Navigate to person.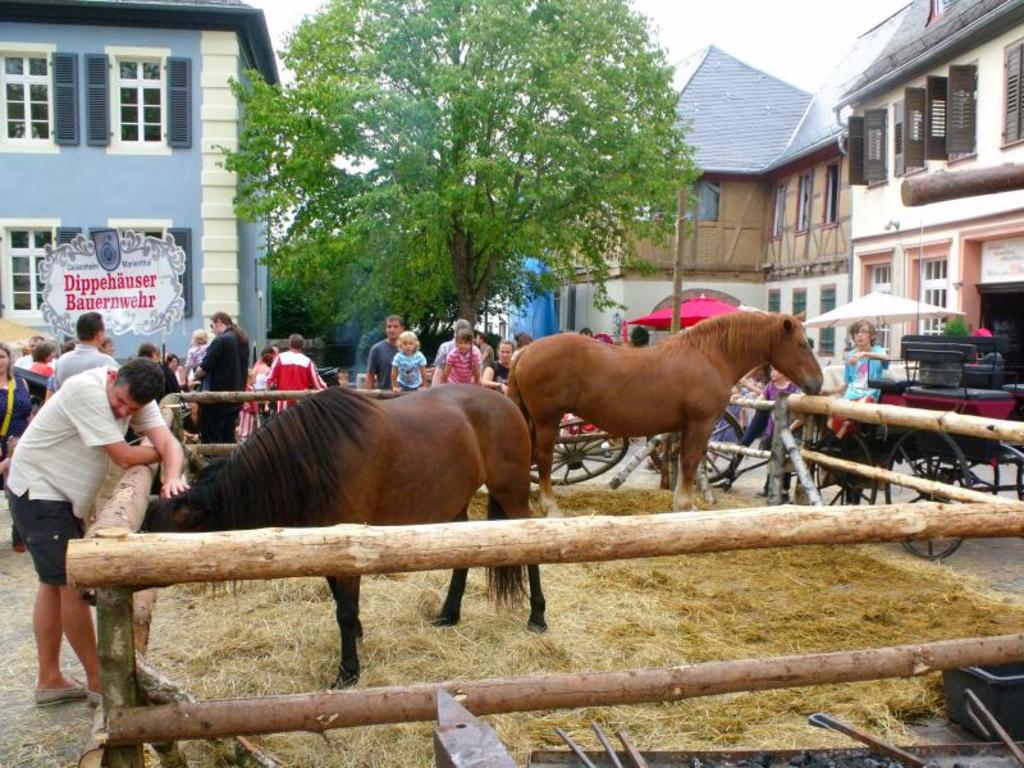
Navigation target: rect(428, 311, 465, 372).
